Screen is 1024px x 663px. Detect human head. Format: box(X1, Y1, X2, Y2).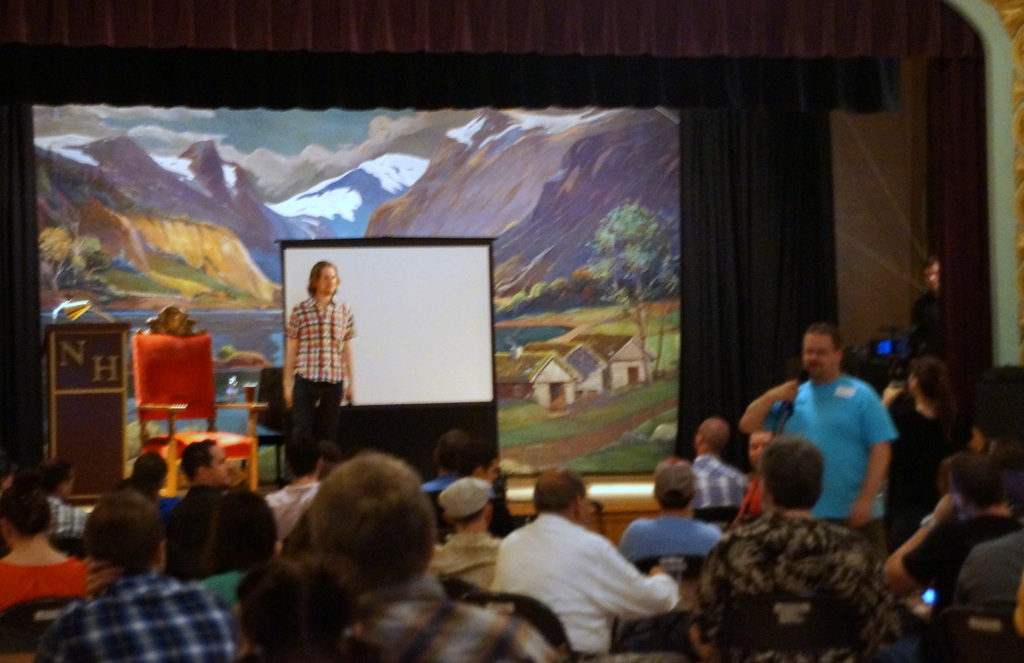
box(429, 475, 491, 533).
